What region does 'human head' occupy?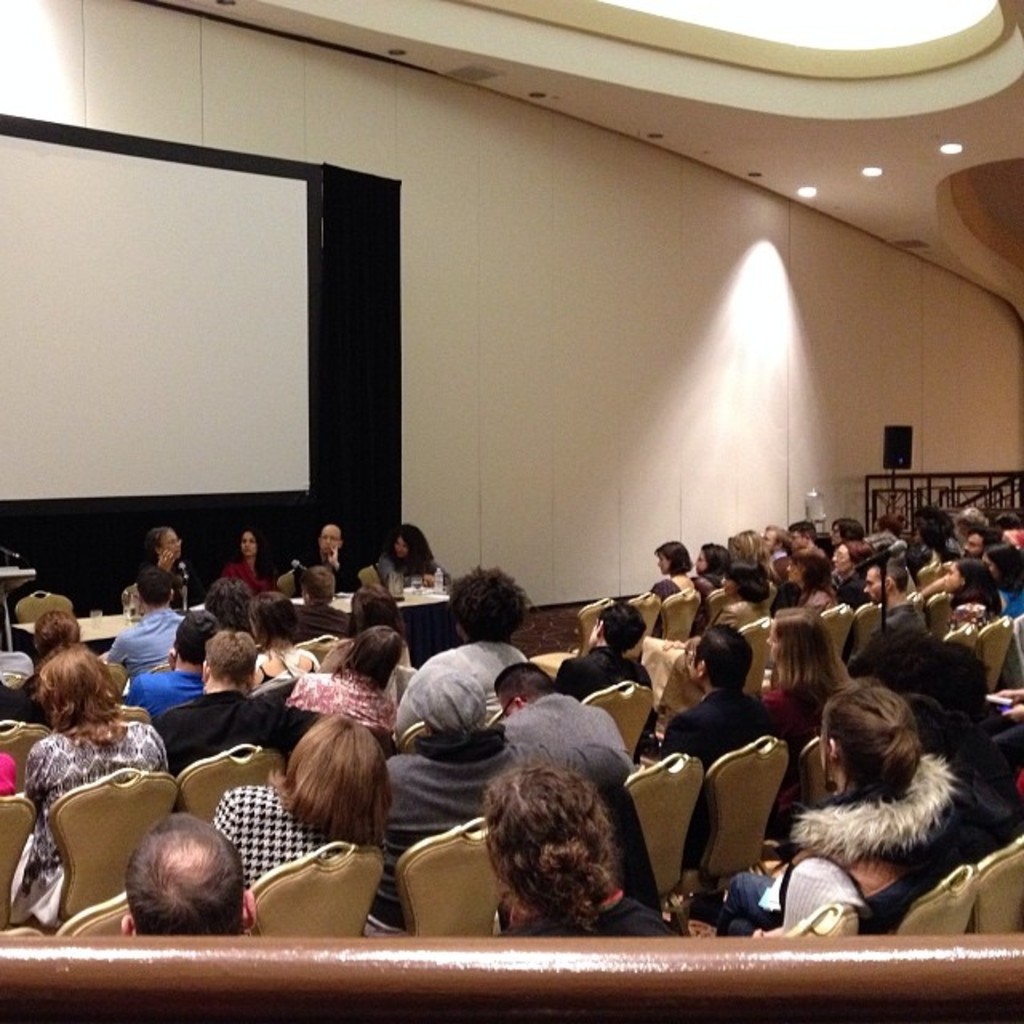
box=[446, 566, 530, 643].
